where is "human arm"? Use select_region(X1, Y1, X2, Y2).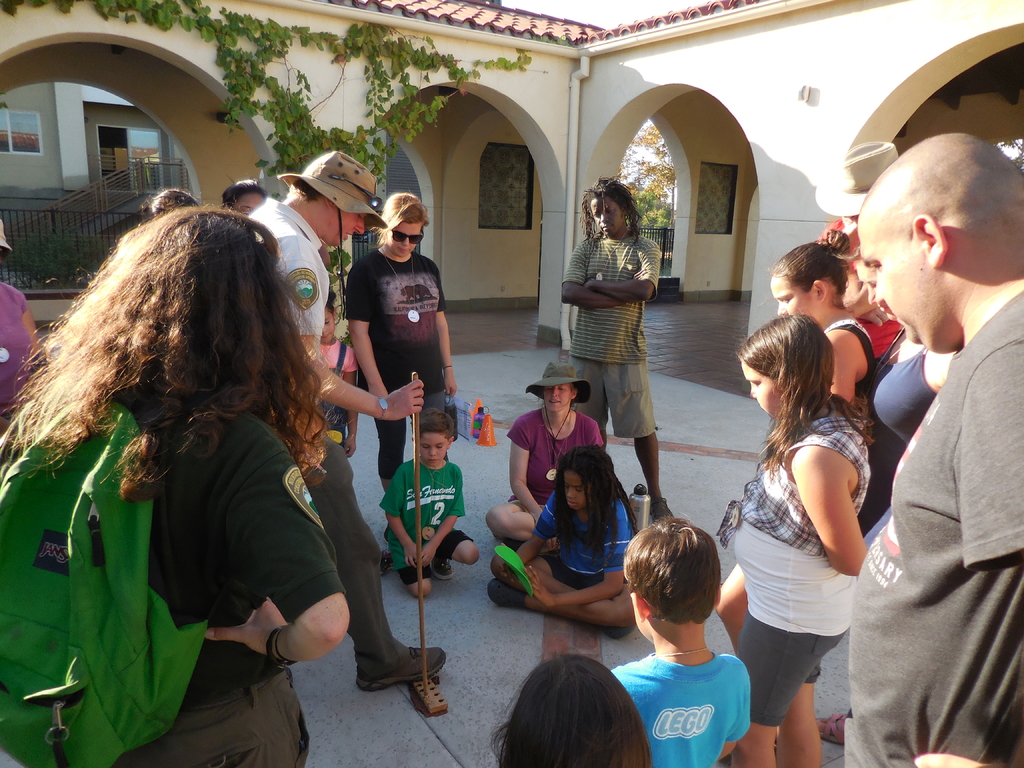
select_region(556, 241, 624, 309).
